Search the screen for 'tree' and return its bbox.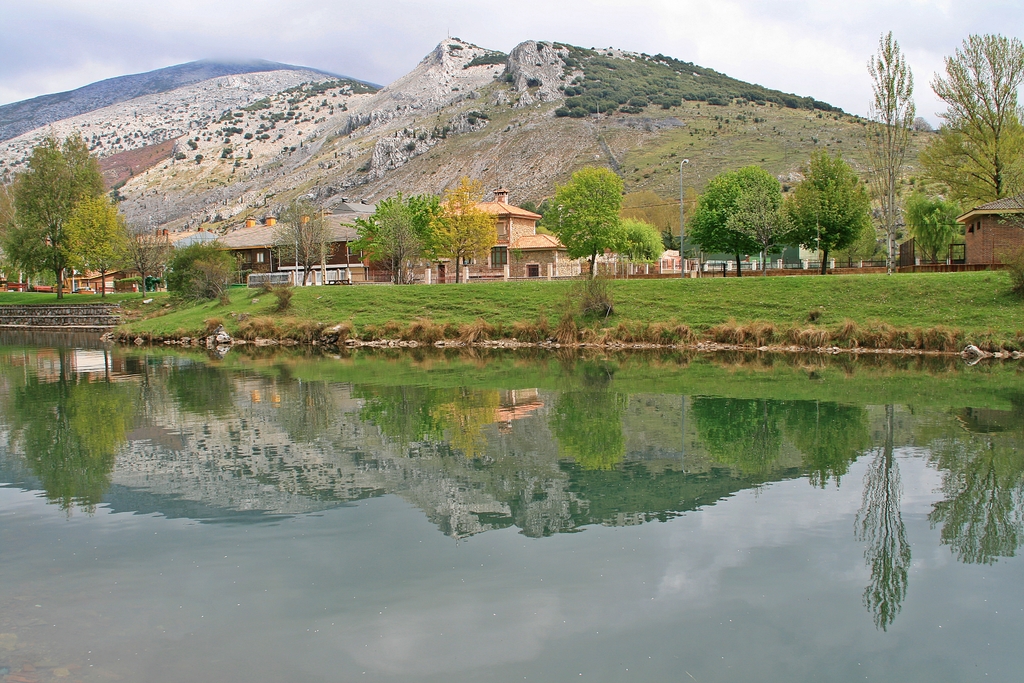
Found: detection(374, 210, 423, 287).
